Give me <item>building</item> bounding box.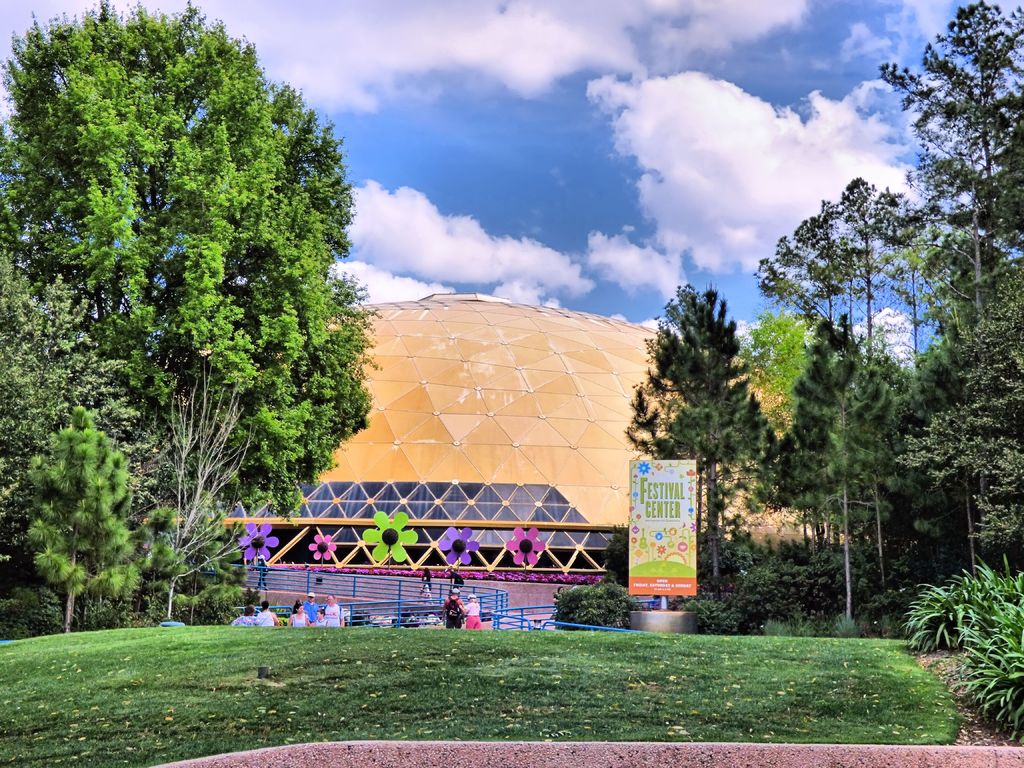
rect(182, 294, 841, 612).
